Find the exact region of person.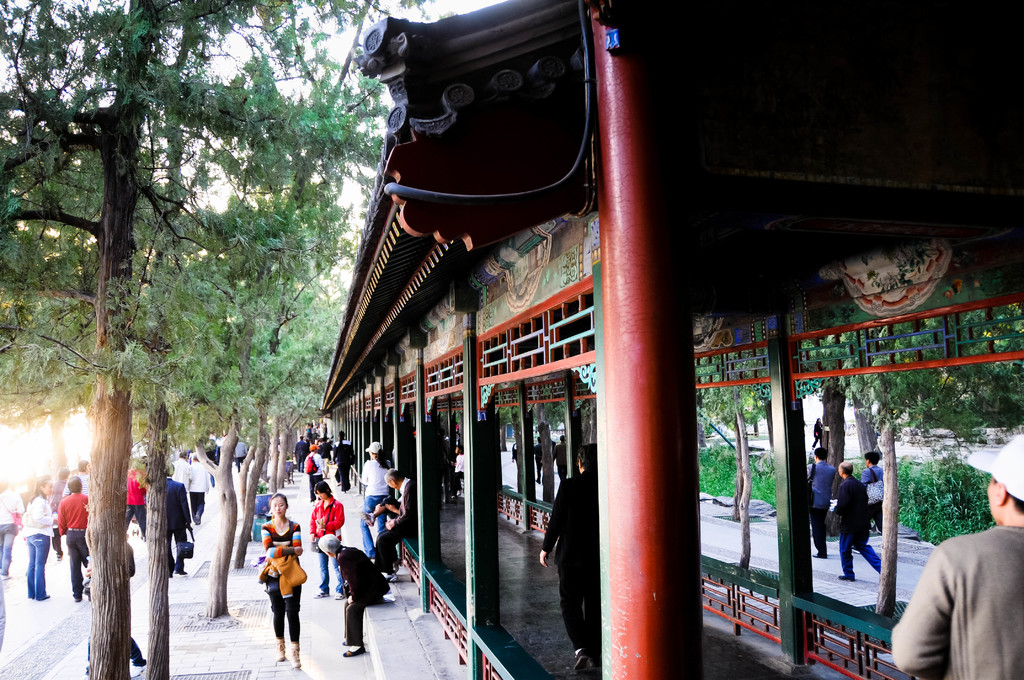
Exact region: bbox=[355, 441, 394, 557].
